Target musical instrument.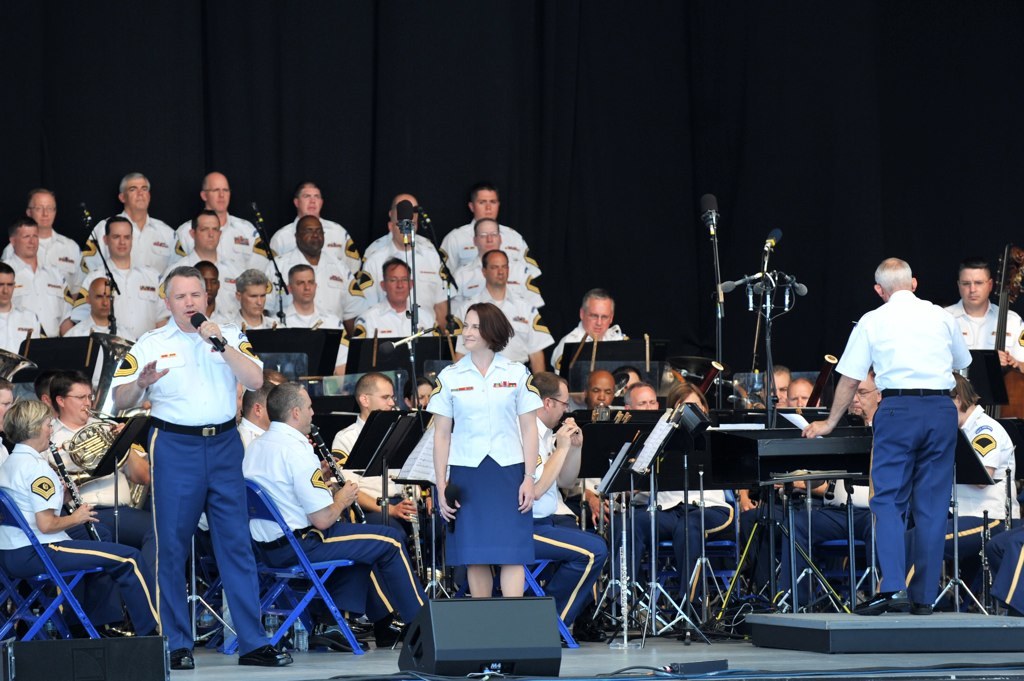
Target region: (308, 418, 366, 523).
